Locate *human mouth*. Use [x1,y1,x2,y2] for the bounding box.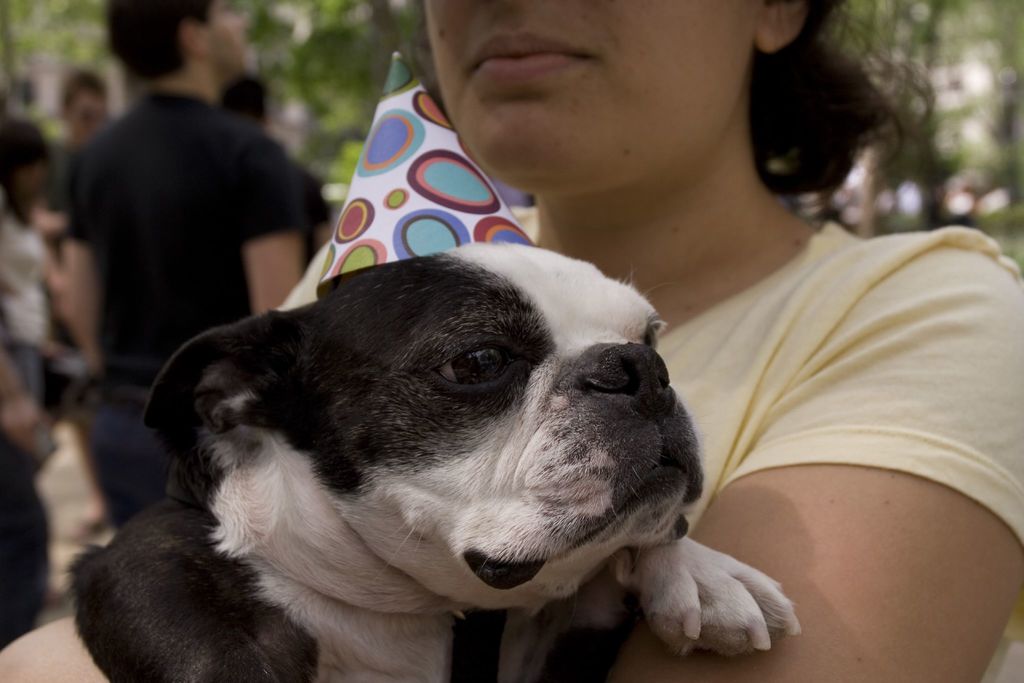
[473,28,585,74].
